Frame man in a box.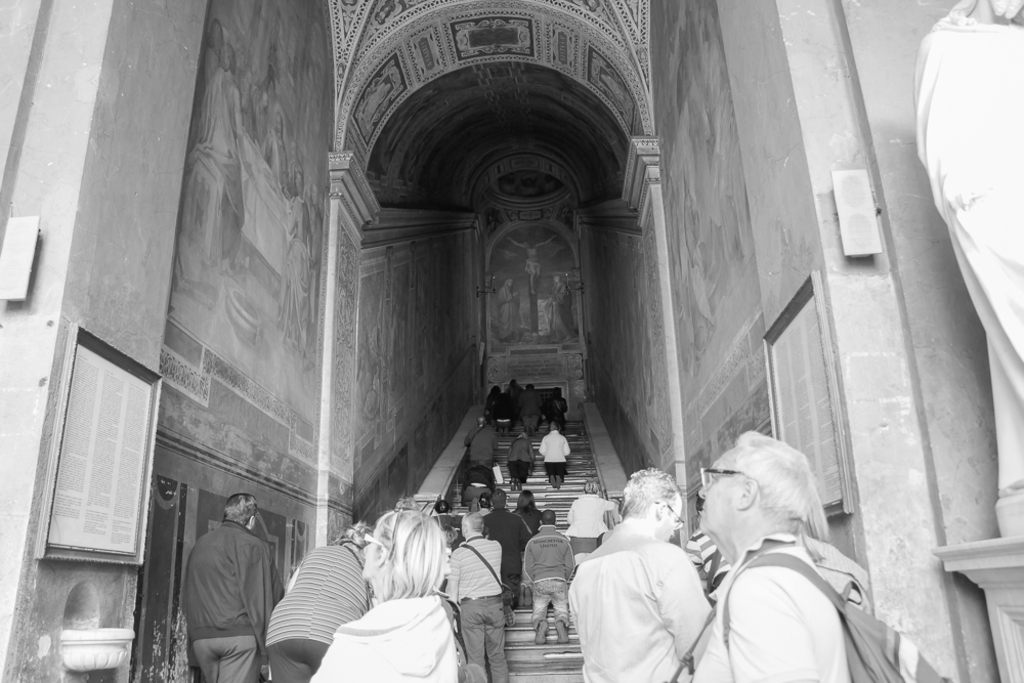
520, 512, 571, 638.
